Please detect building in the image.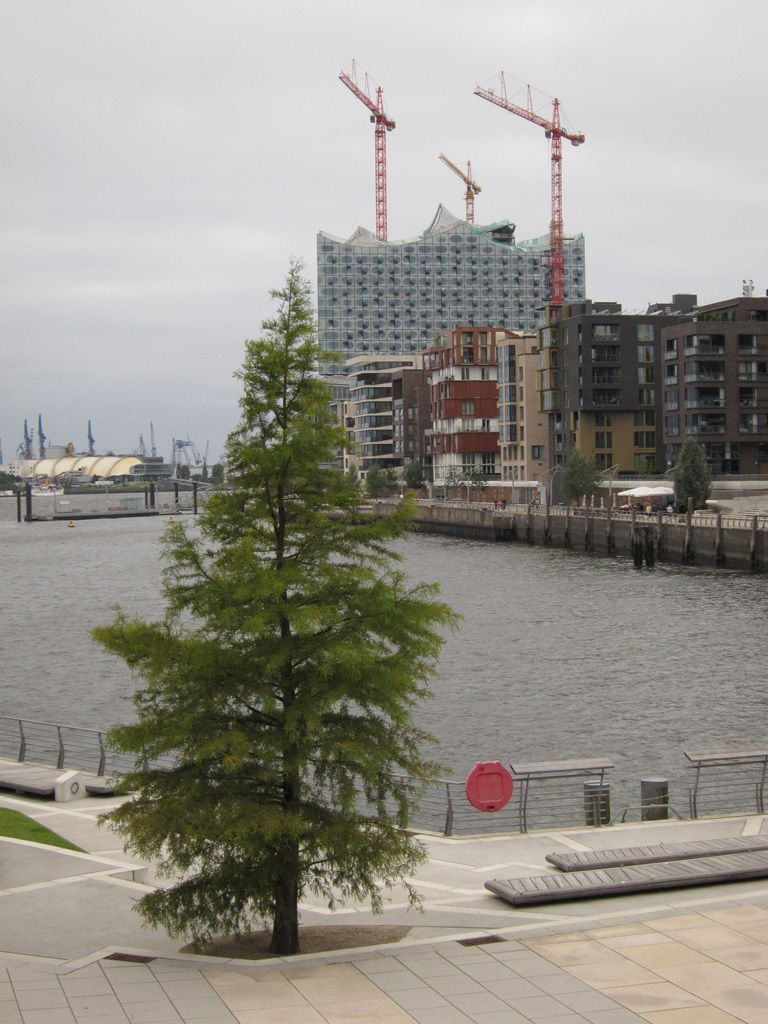
x1=542, y1=287, x2=767, y2=487.
